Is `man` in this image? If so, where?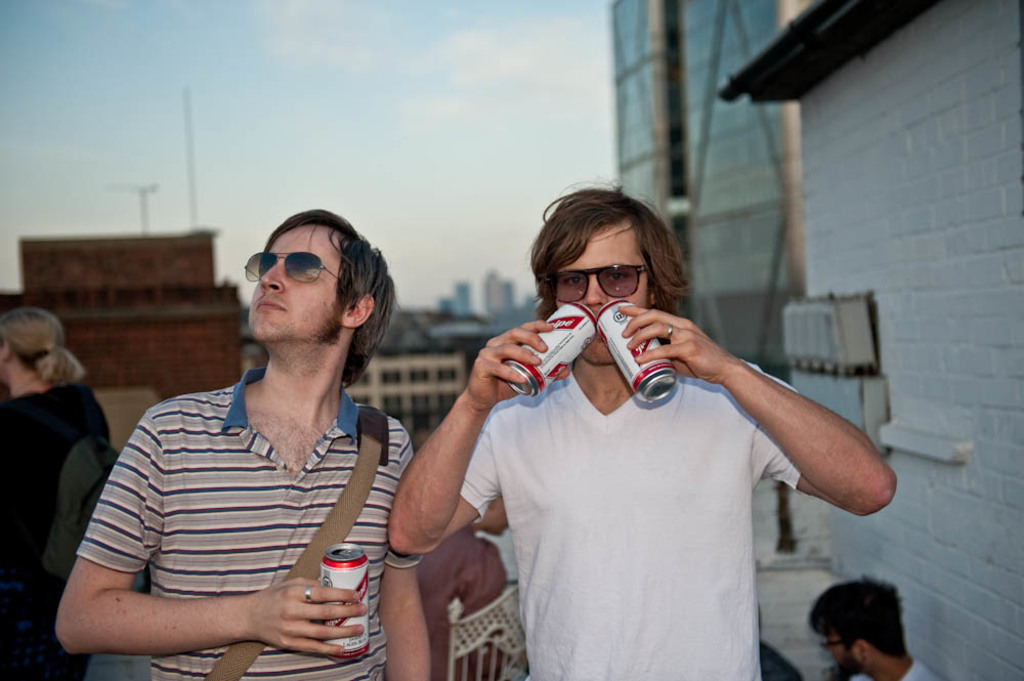
Yes, at 75:205:434:671.
